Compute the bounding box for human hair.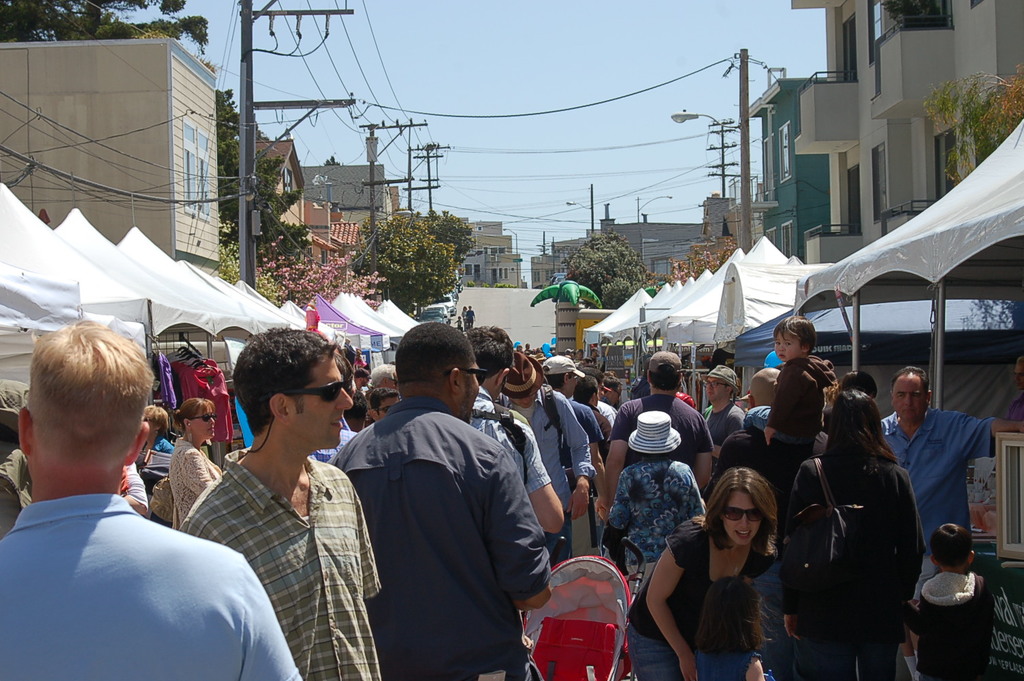
select_region(705, 472, 798, 579).
